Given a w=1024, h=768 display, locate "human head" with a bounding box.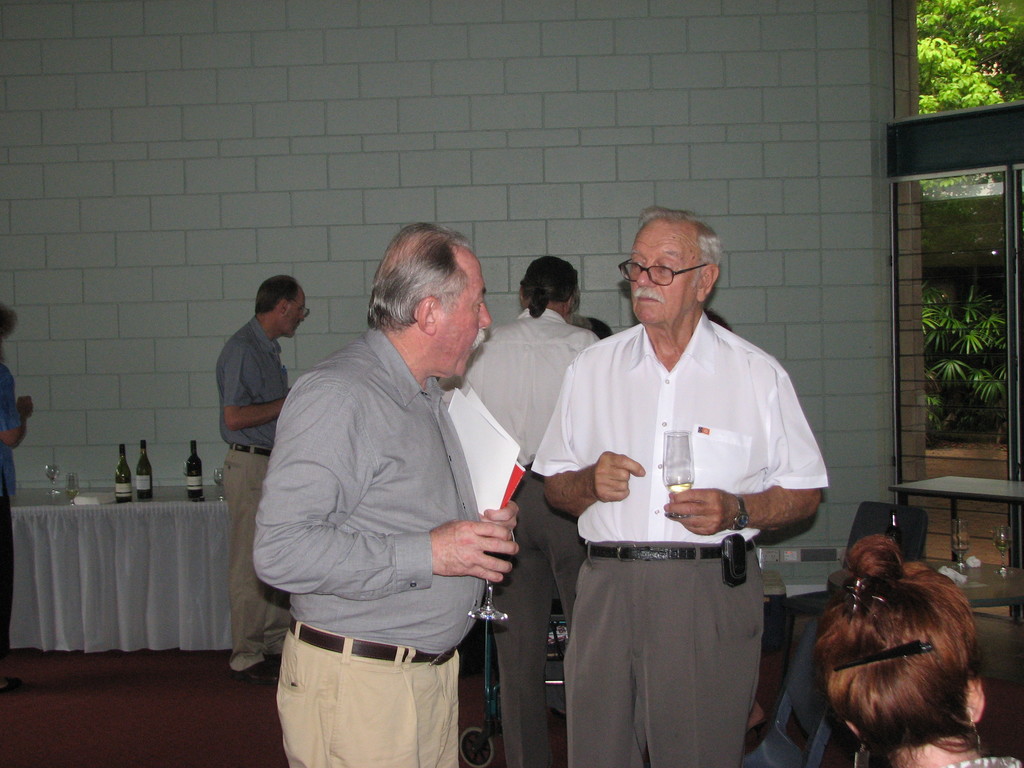
Located: BBox(614, 209, 723, 325).
